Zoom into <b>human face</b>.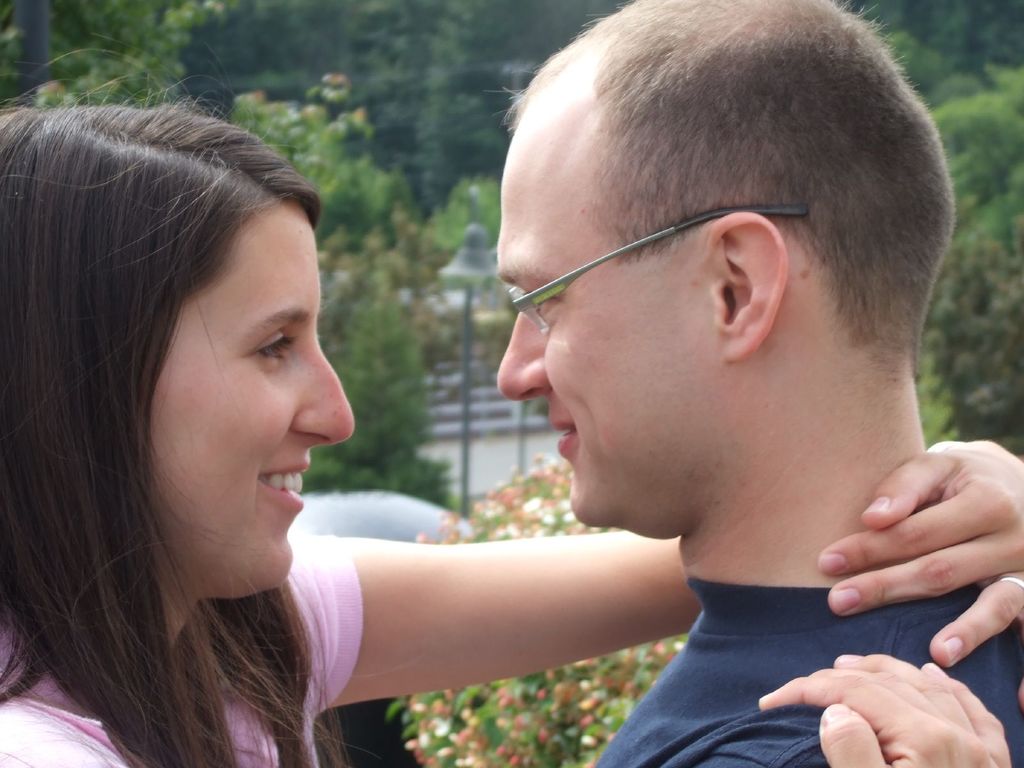
Zoom target: x1=495, y1=127, x2=731, y2=540.
